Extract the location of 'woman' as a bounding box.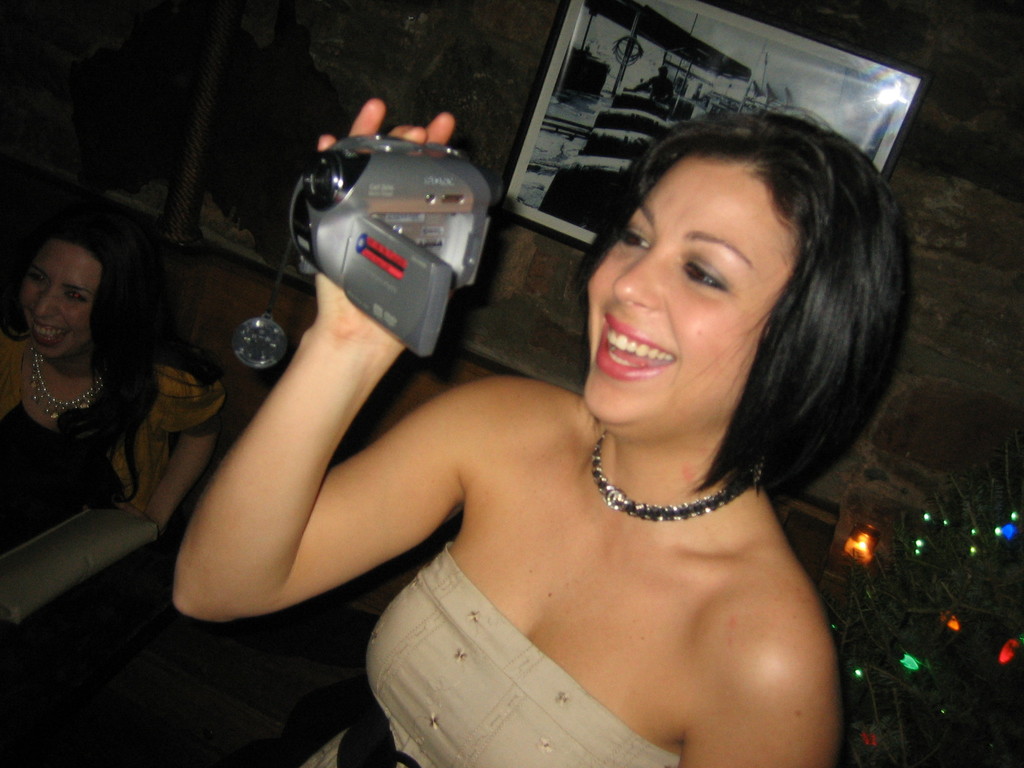
<bbox>0, 212, 219, 559</bbox>.
